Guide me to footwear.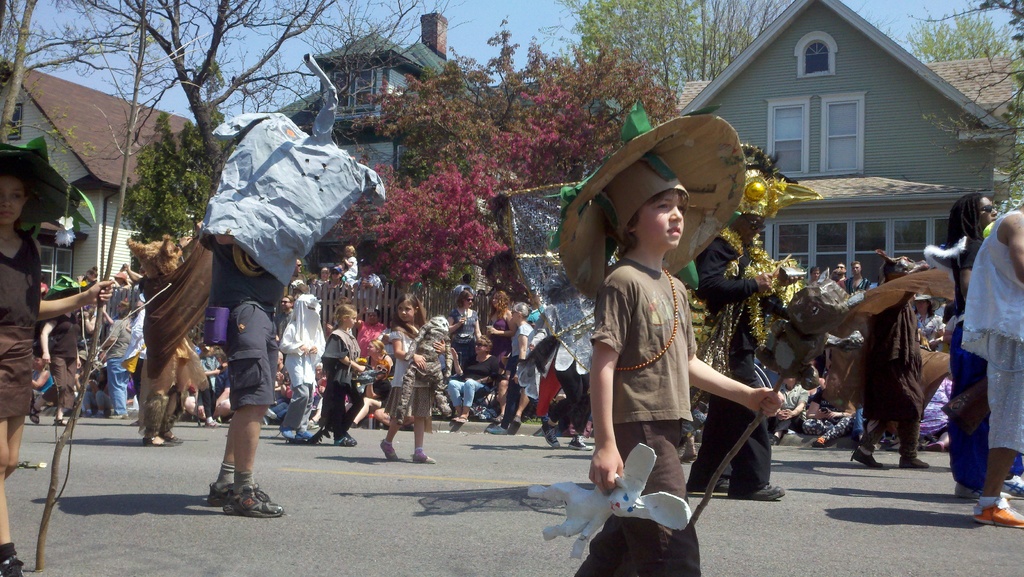
Guidance: 1000:475:1023:497.
